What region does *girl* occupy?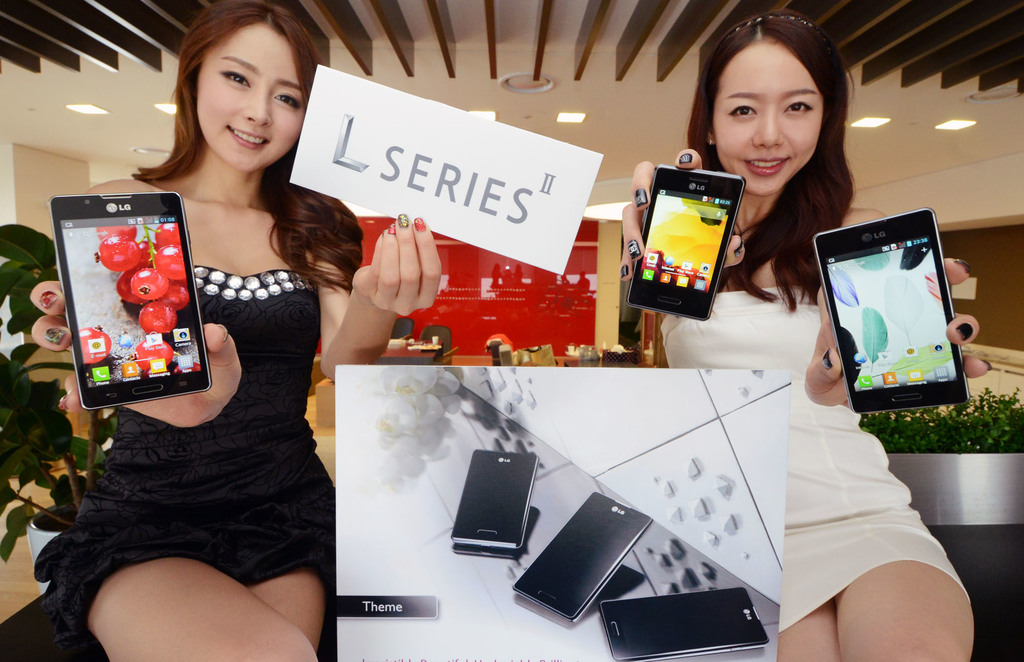
region(29, 0, 430, 661).
